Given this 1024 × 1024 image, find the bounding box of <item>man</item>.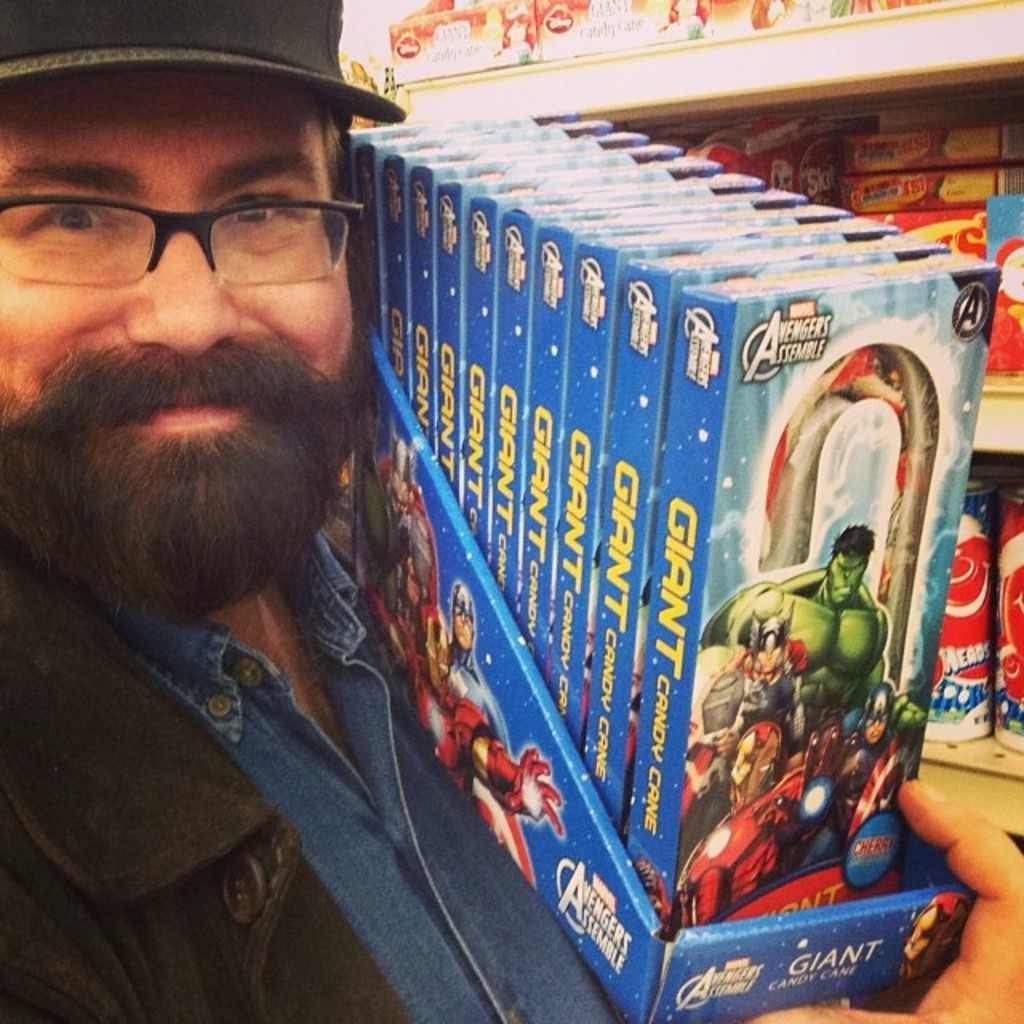
pyautogui.locateOnScreen(0, 0, 480, 992).
